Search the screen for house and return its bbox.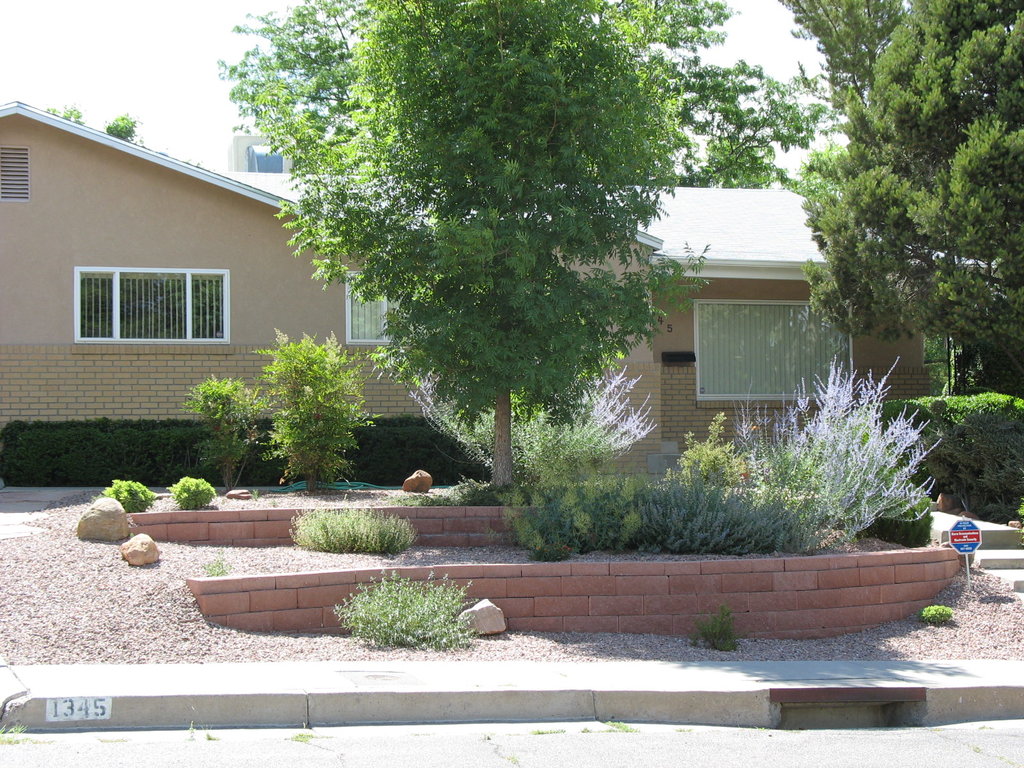
Found: (1, 99, 1004, 494).
